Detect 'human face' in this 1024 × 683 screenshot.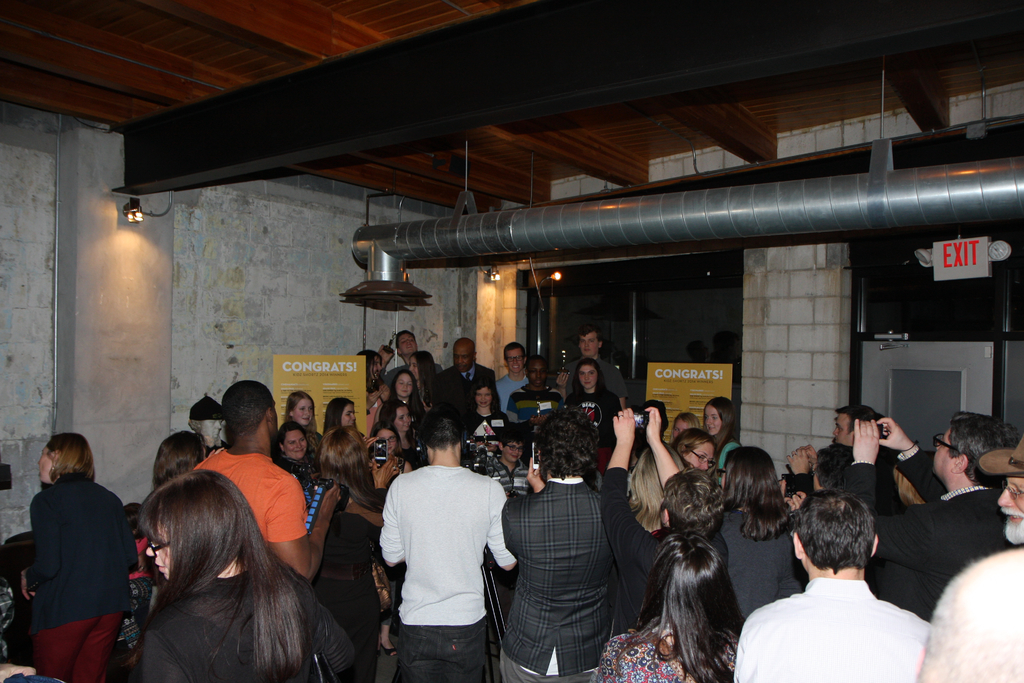
Detection: (395, 372, 414, 401).
